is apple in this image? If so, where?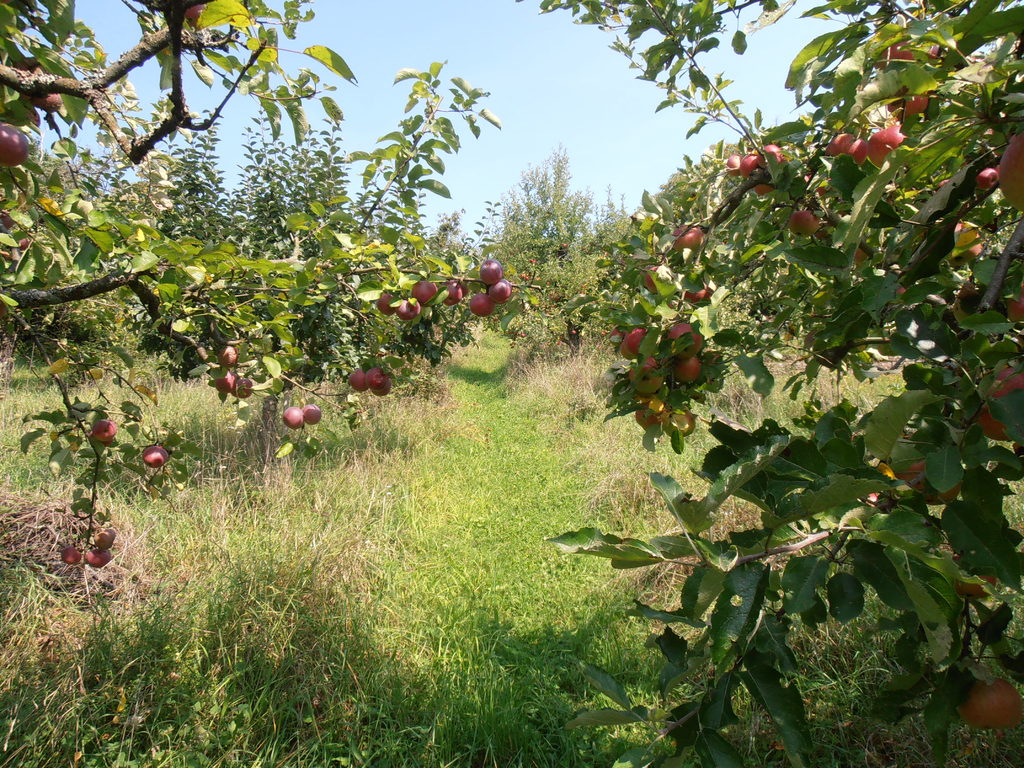
Yes, at region(305, 404, 323, 423).
